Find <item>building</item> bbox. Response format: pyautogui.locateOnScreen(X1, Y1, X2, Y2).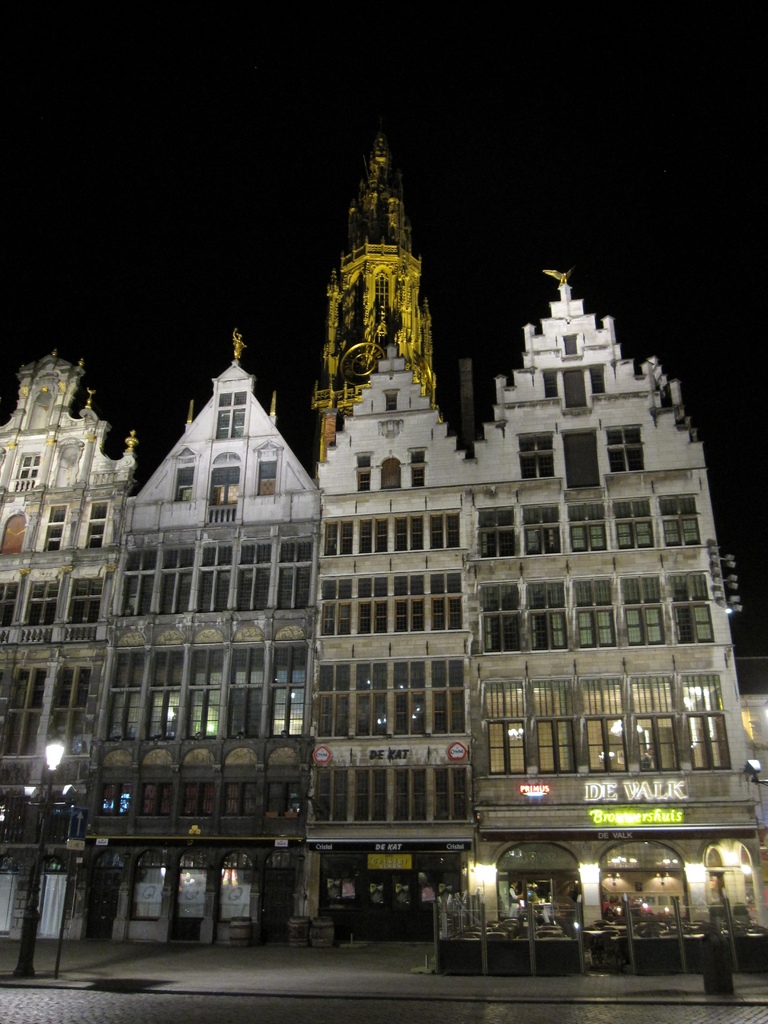
pyautogui.locateOnScreen(0, 349, 139, 938).
